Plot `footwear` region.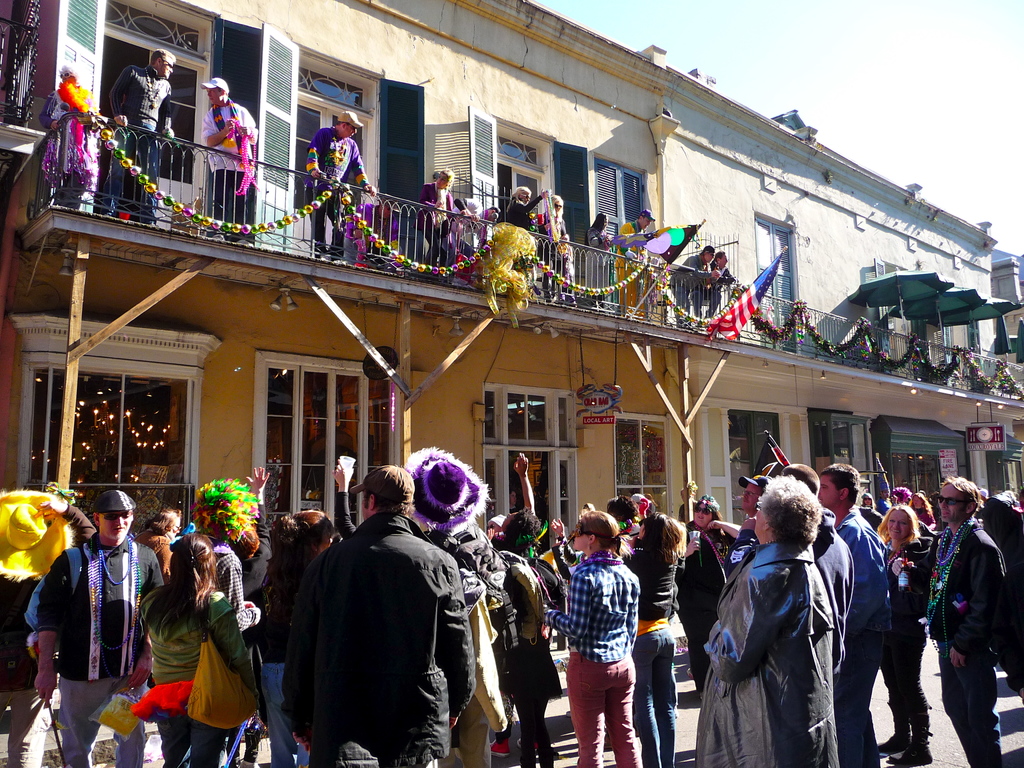
Plotted at (237, 237, 252, 249).
